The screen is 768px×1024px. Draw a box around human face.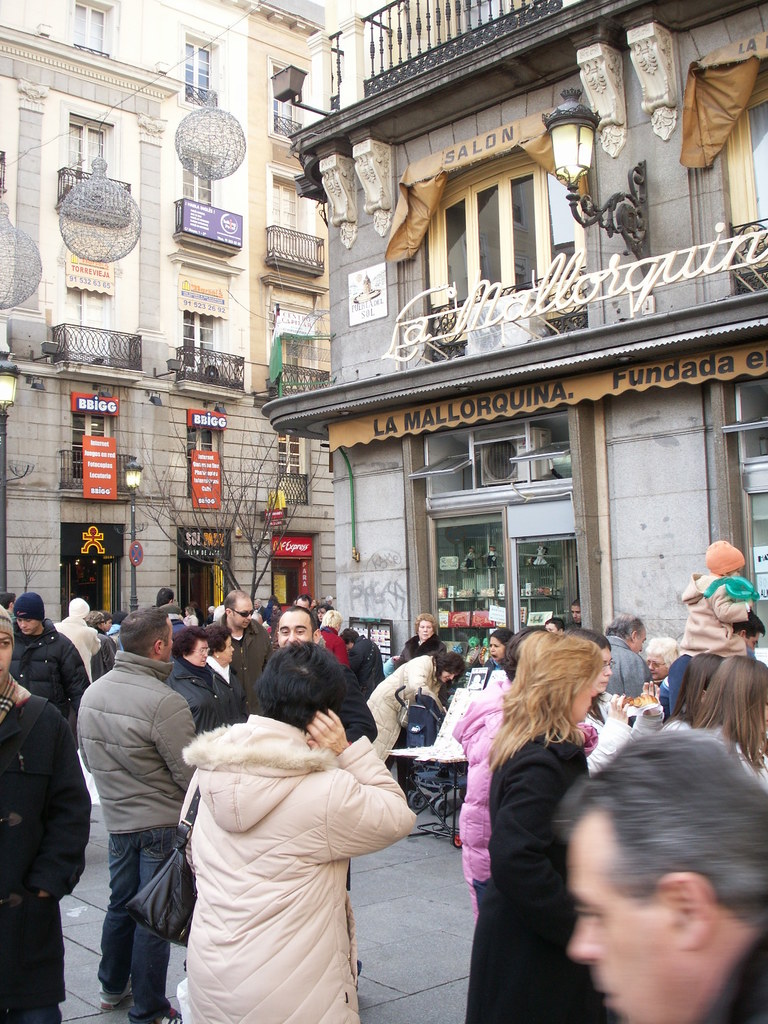
(x1=646, y1=660, x2=671, y2=685).
